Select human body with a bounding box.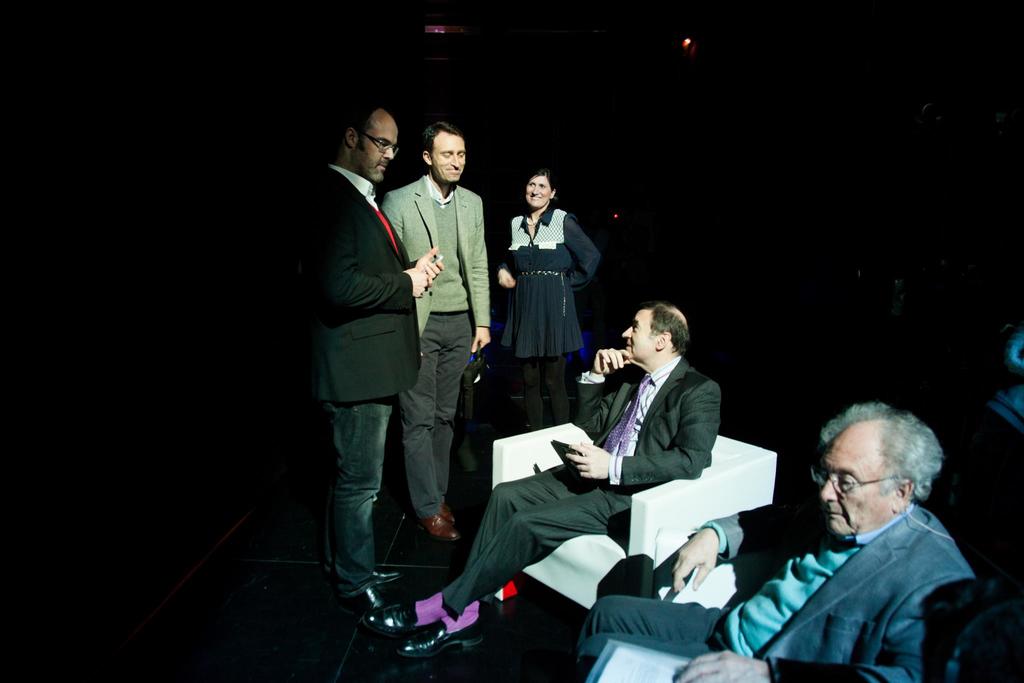
pyautogui.locateOnScreen(577, 402, 975, 682).
